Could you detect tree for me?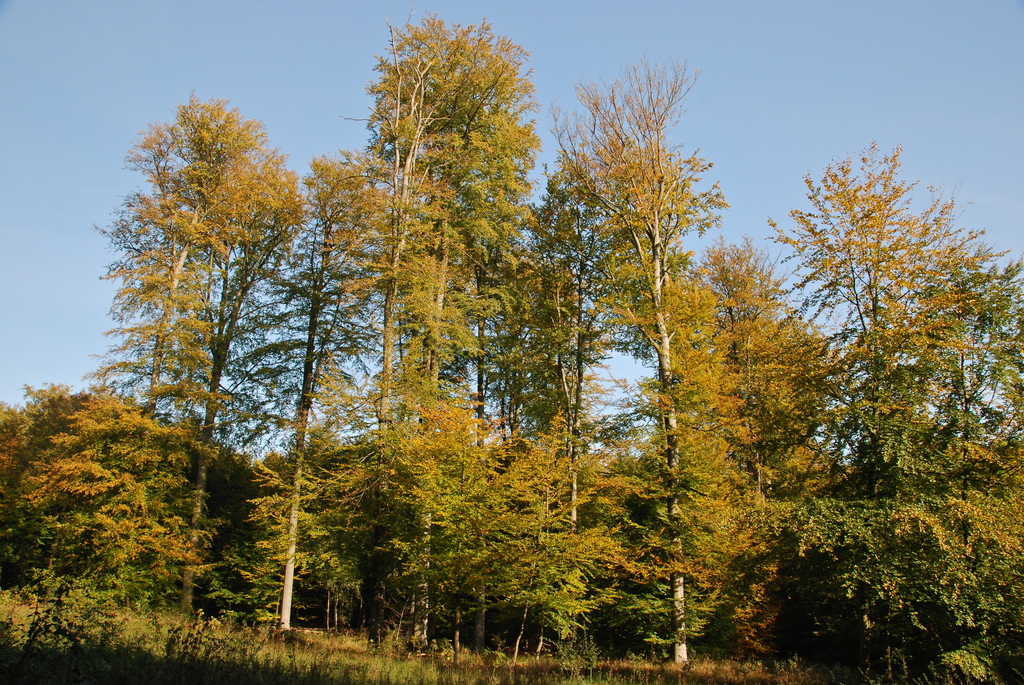
Detection result: [x1=756, y1=143, x2=1023, y2=494].
